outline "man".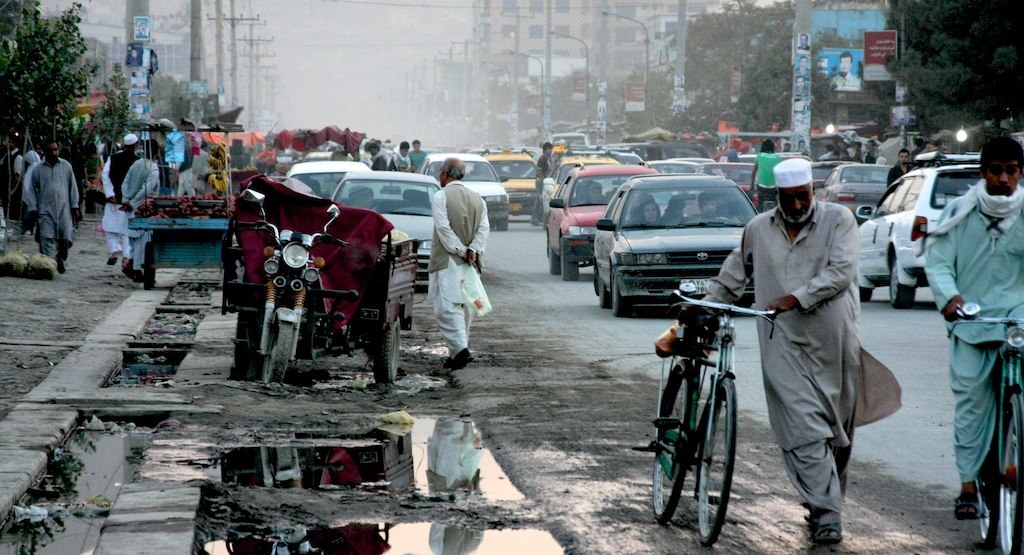
Outline: 921 138 1018 530.
